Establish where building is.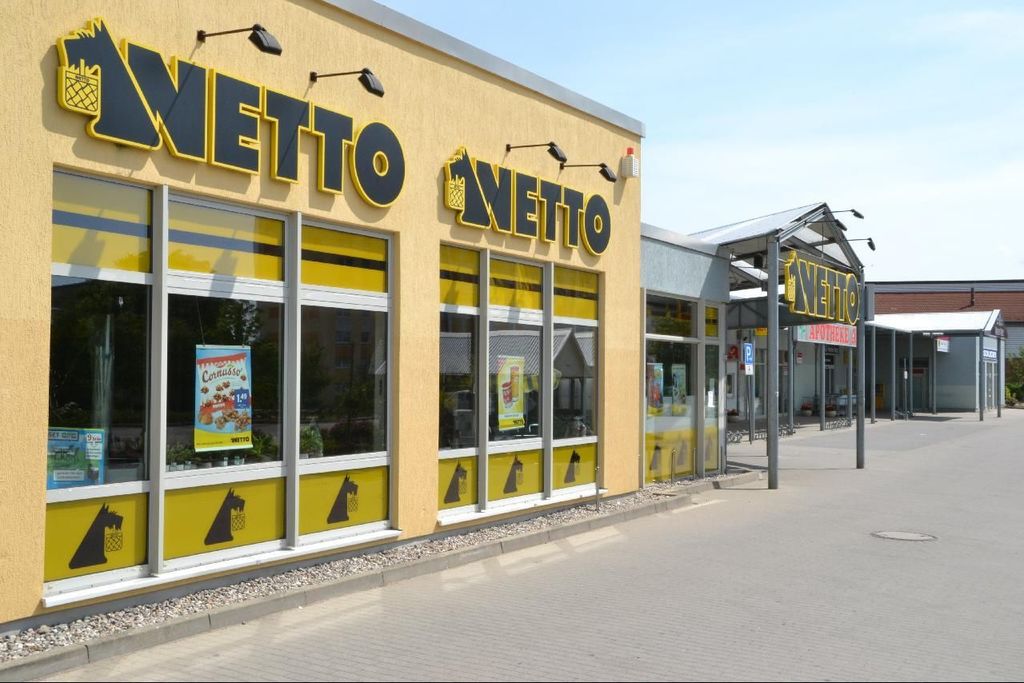
Established at 0, 0, 868, 641.
